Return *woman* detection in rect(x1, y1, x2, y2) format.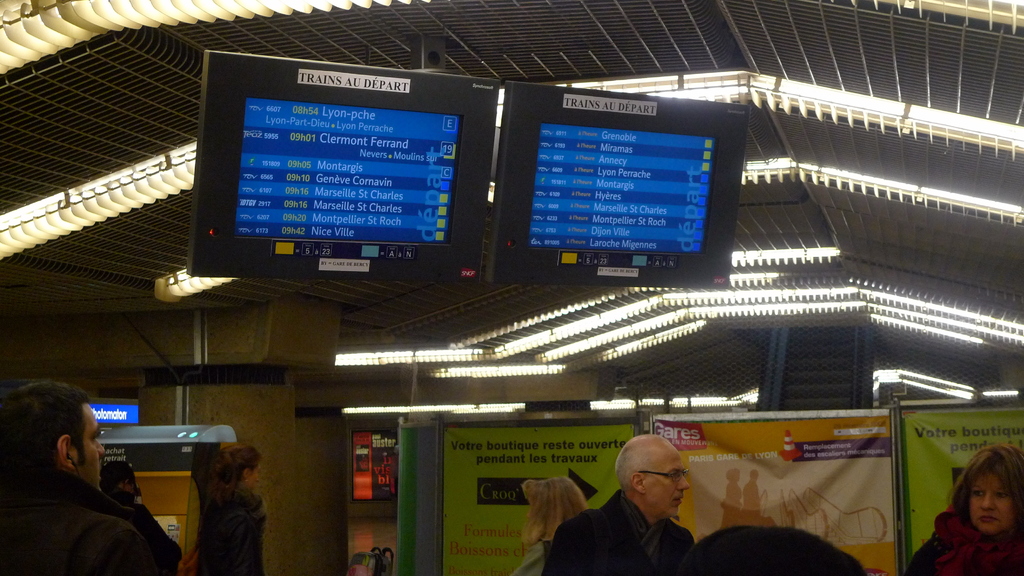
rect(904, 443, 1023, 575).
